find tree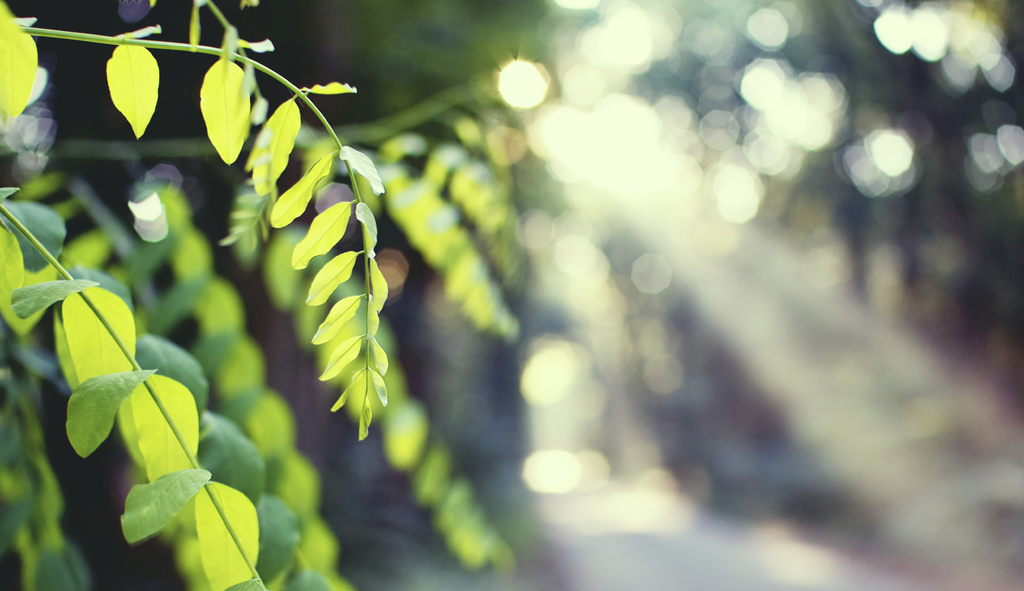
box=[0, 0, 388, 590]
